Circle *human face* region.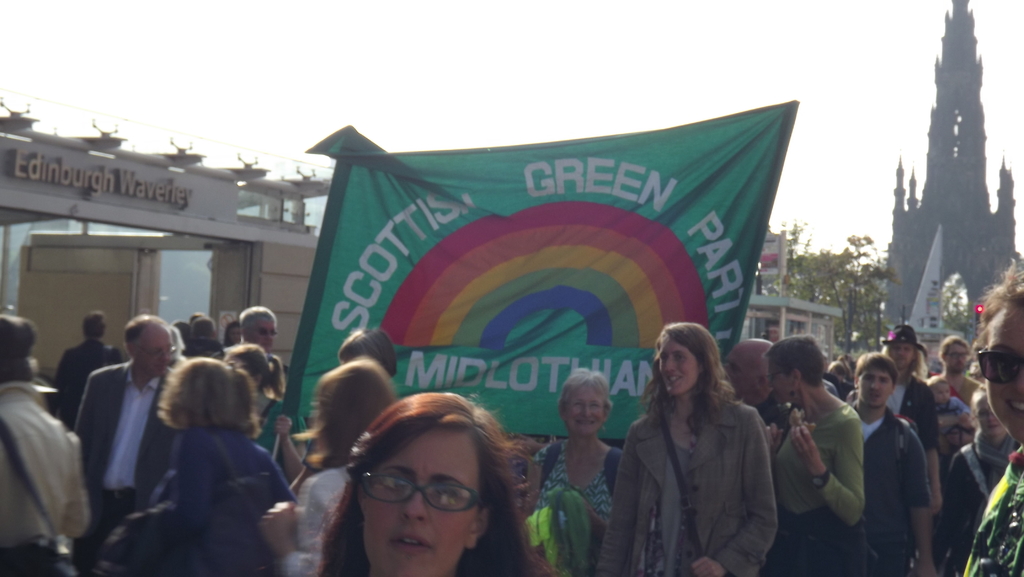
Region: bbox=(565, 382, 602, 436).
